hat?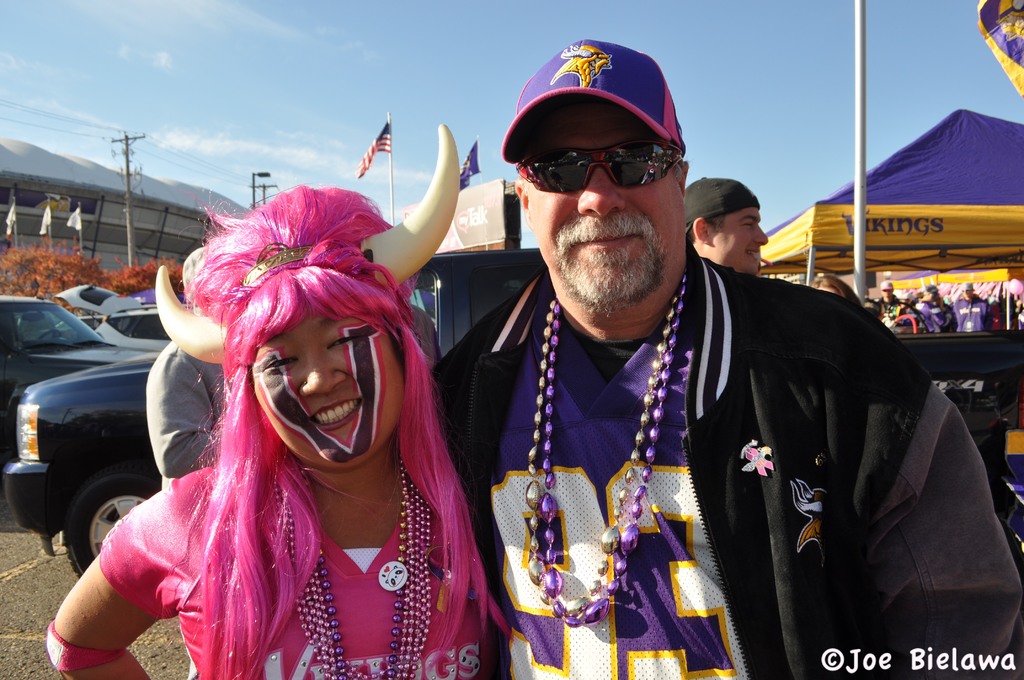
{"x1": 879, "y1": 278, "x2": 896, "y2": 292}
